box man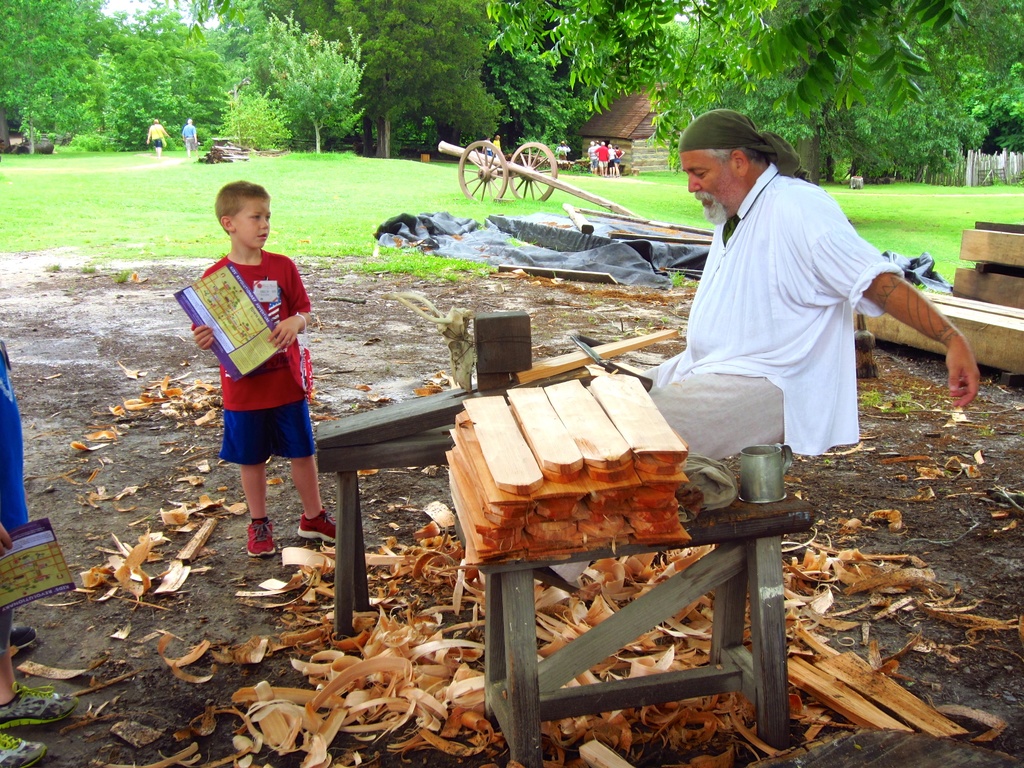
box=[588, 139, 599, 179]
